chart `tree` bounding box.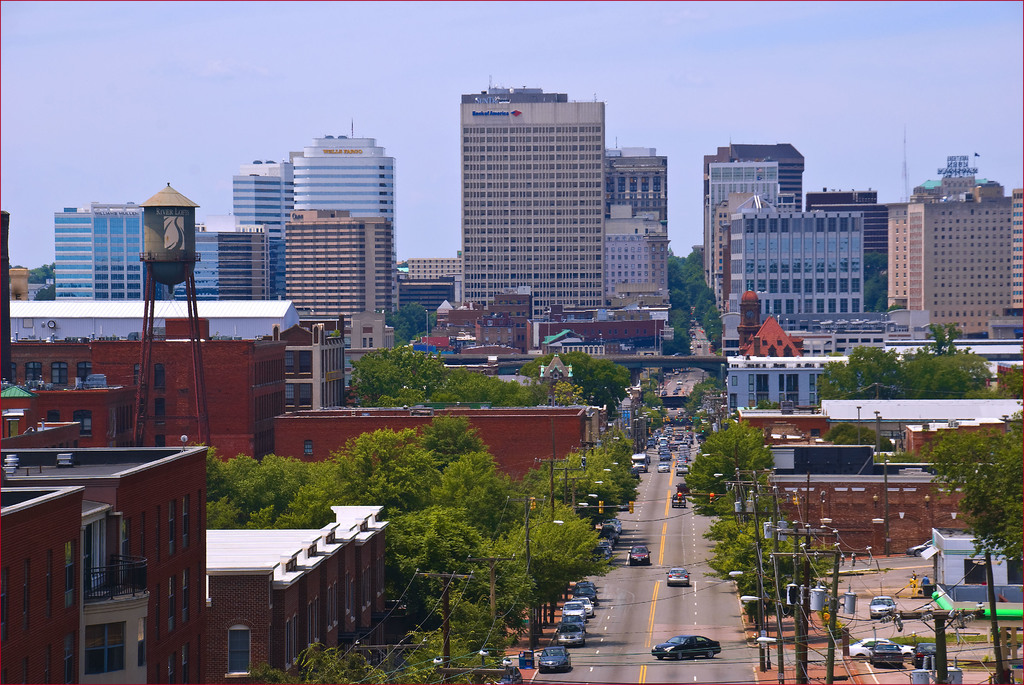
Charted: box=[520, 356, 625, 404].
